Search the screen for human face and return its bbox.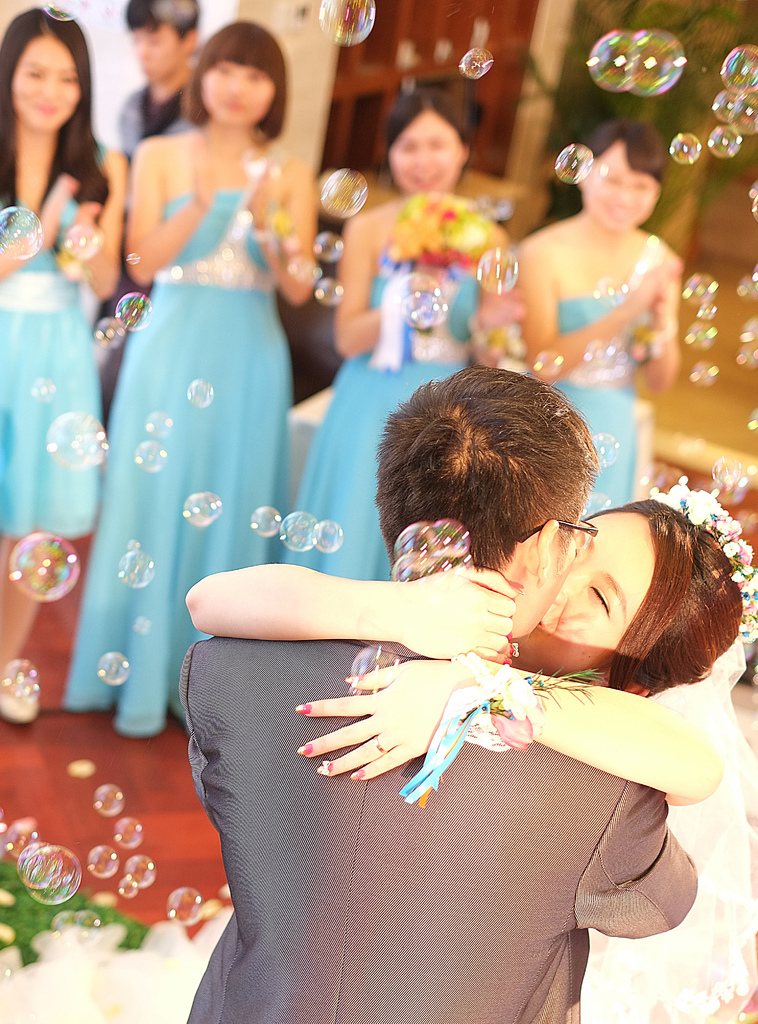
Found: (left=199, top=59, right=283, bottom=132).
